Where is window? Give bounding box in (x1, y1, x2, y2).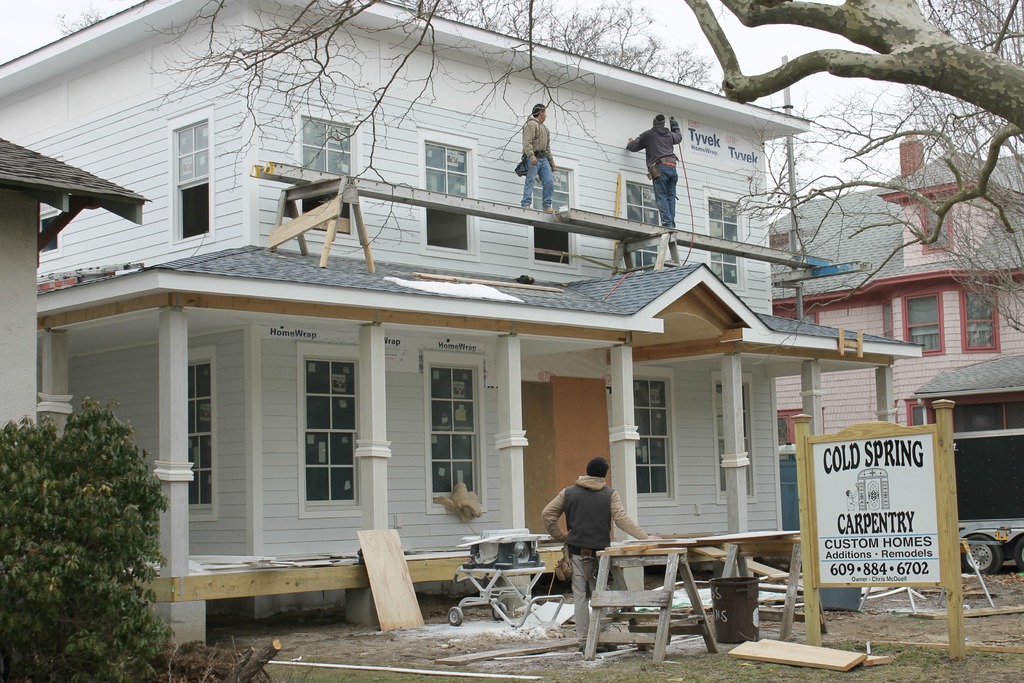
(772, 309, 813, 324).
